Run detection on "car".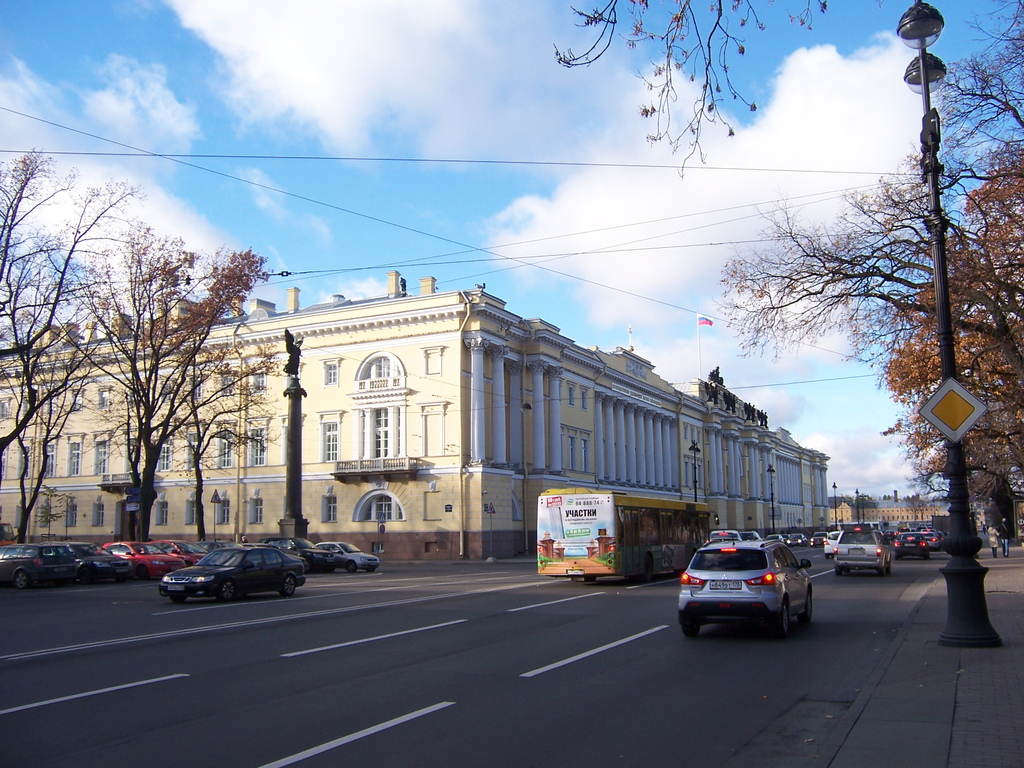
Result: <box>165,542,307,600</box>.
